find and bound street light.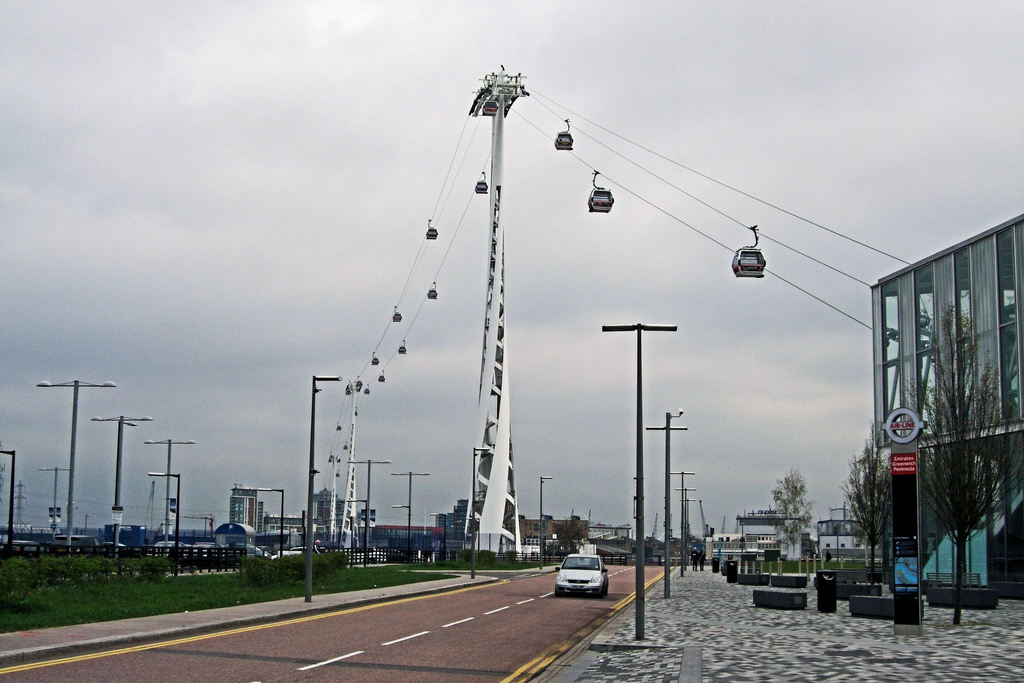
Bound: <bbox>540, 473, 555, 572</bbox>.
